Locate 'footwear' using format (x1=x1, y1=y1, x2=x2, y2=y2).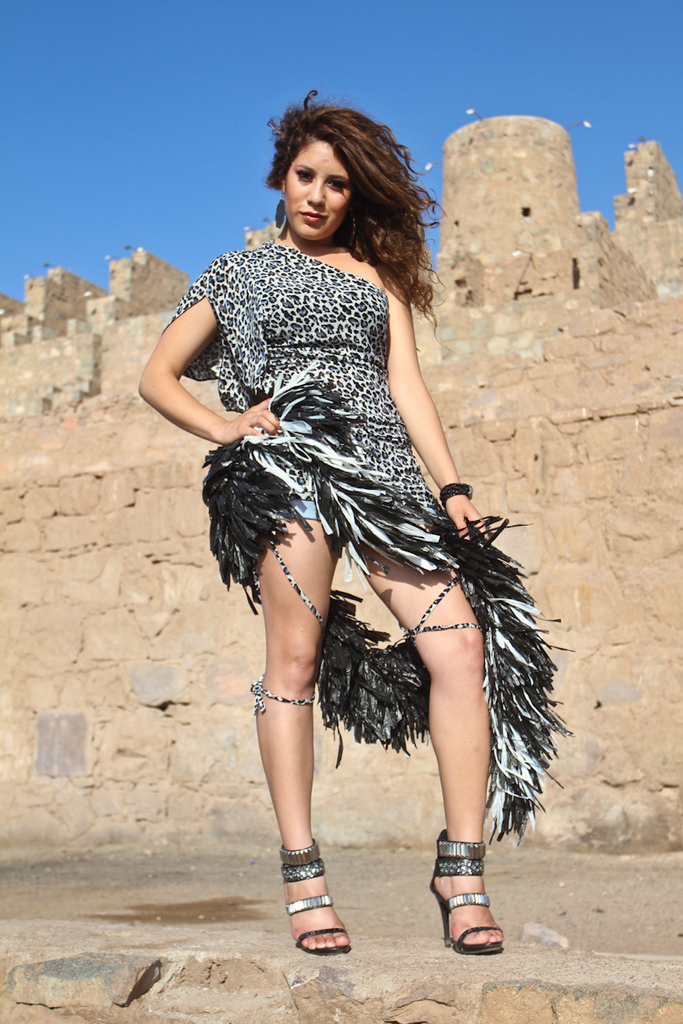
(x1=435, y1=846, x2=503, y2=958).
